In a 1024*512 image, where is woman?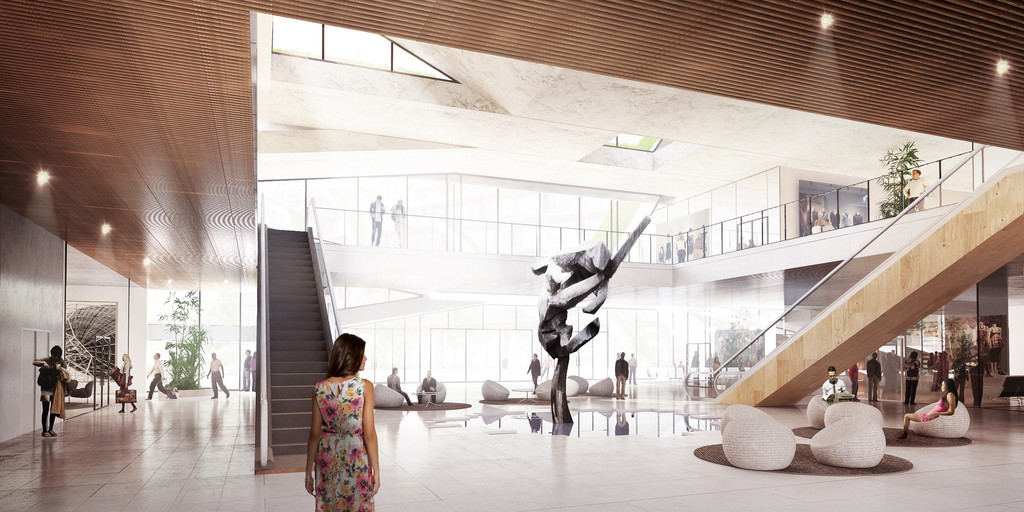
x1=301, y1=330, x2=382, y2=511.
